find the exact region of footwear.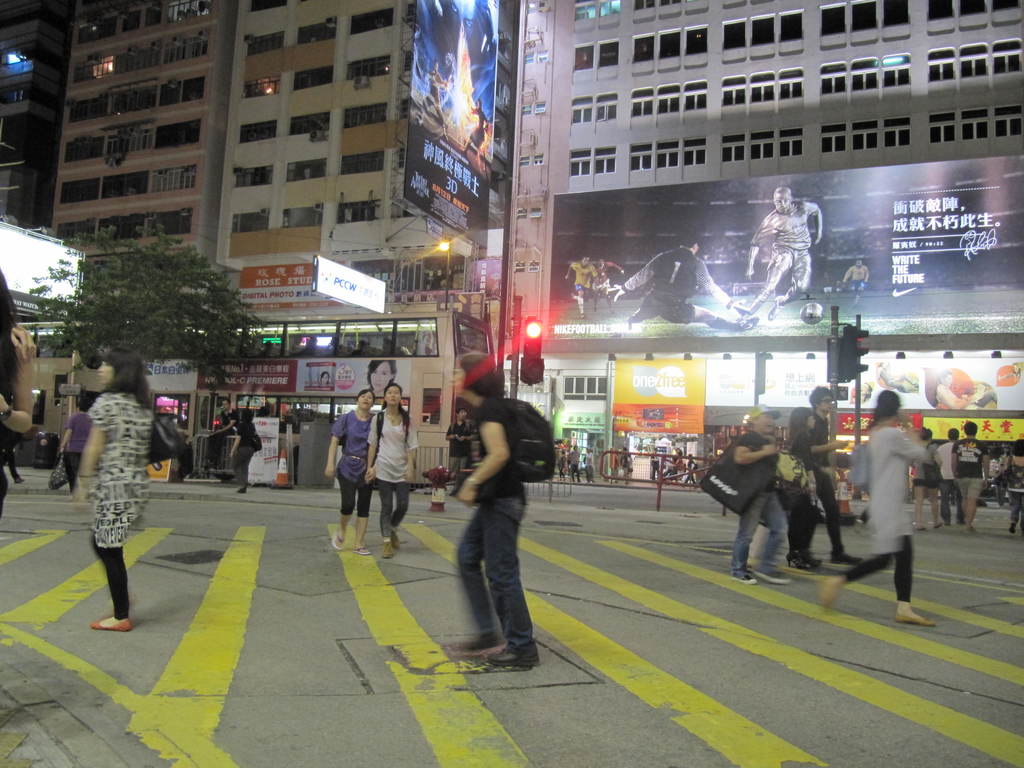
Exact region: bbox(831, 546, 876, 569).
